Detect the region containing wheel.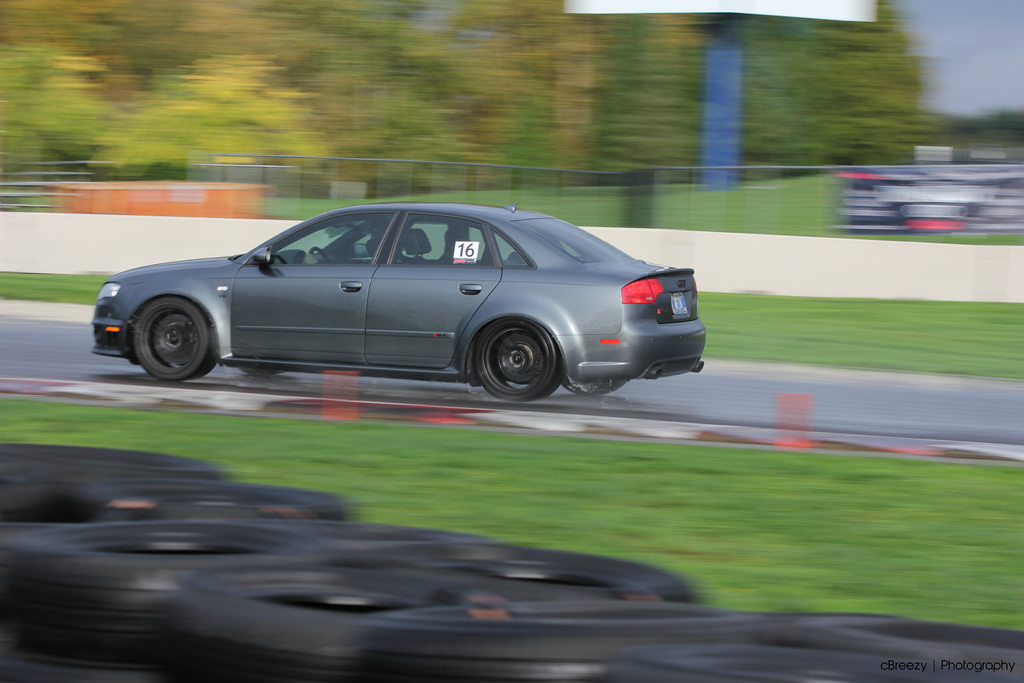
<bbox>308, 250, 331, 263</bbox>.
